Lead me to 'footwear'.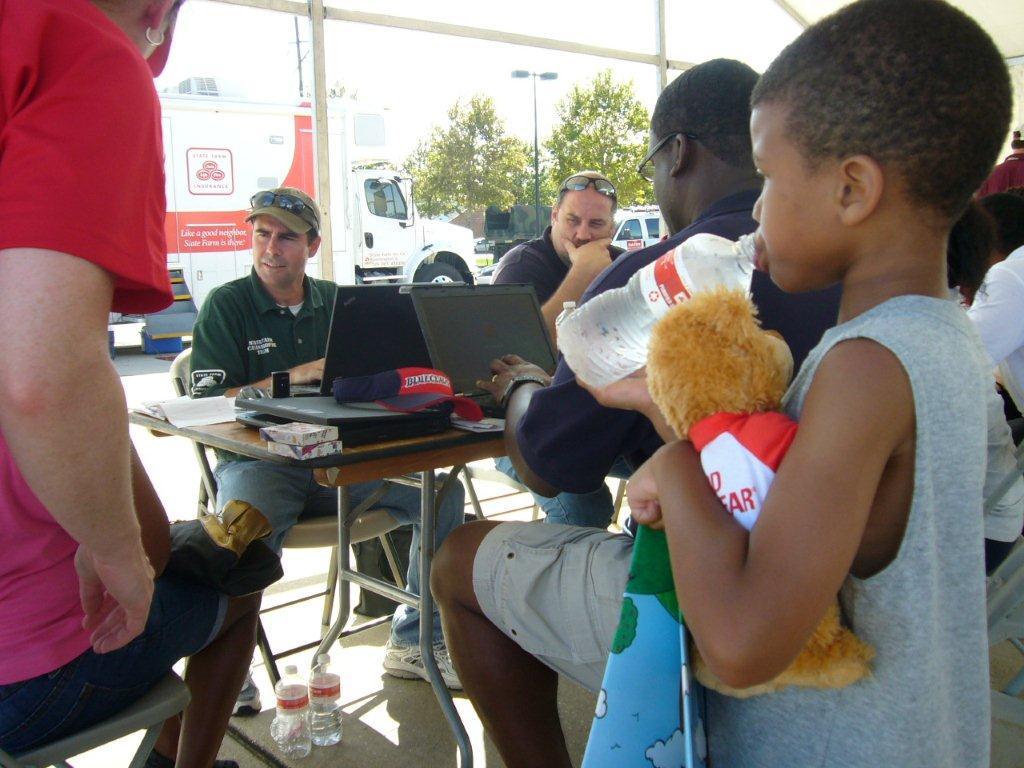
Lead to x1=232, y1=668, x2=257, y2=713.
